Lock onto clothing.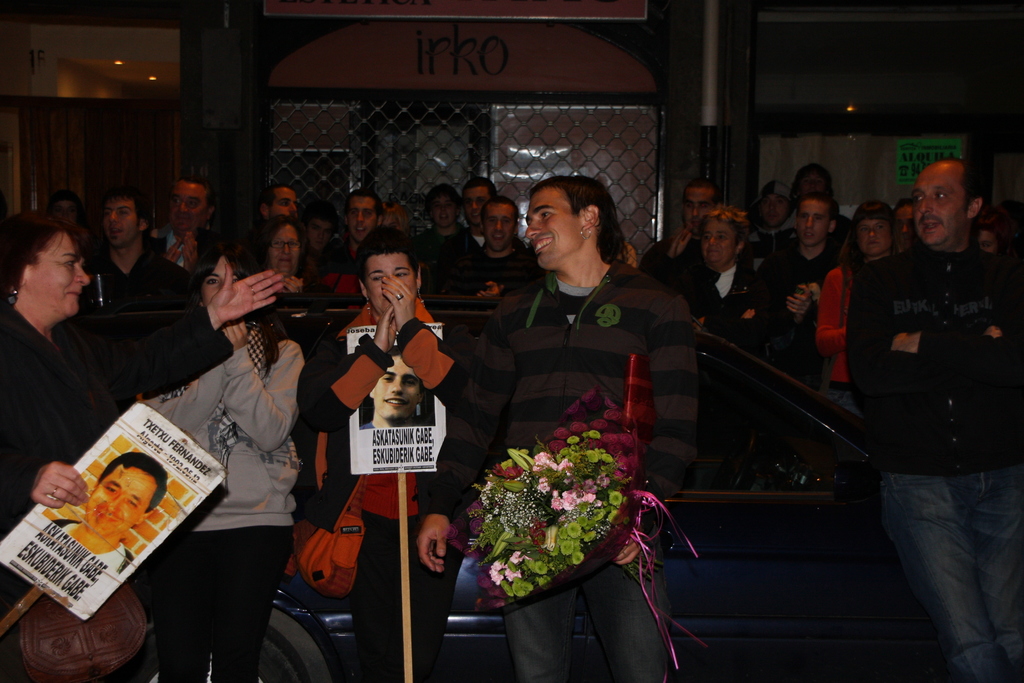
Locked: crop(791, 227, 847, 395).
